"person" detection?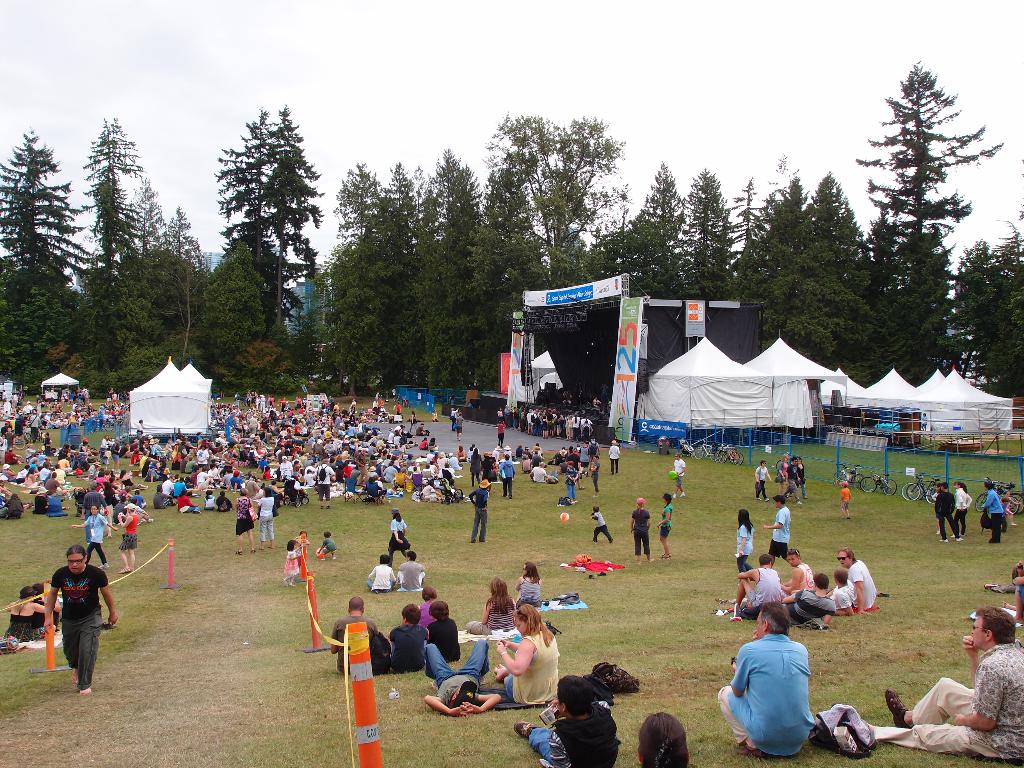
Rect(639, 712, 703, 767)
